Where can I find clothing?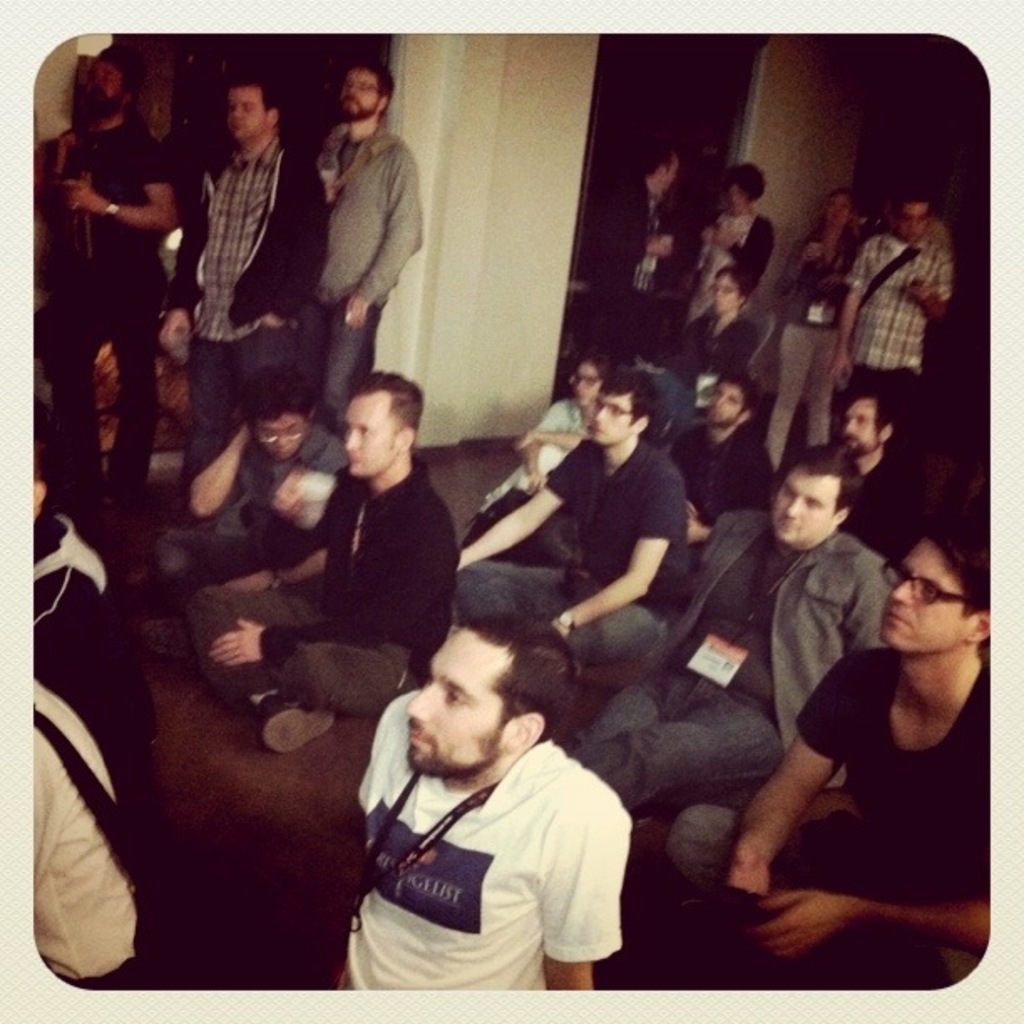
You can find it at left=776, top=311, right=835, bottom=460.
